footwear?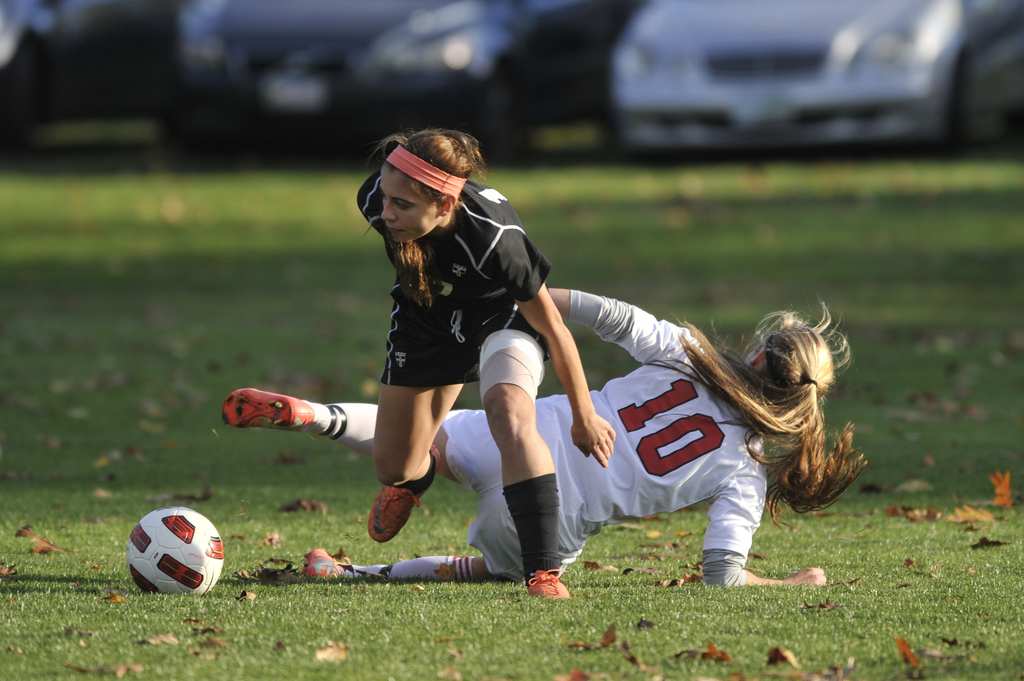
bbox(221, 387, 310, 435)
